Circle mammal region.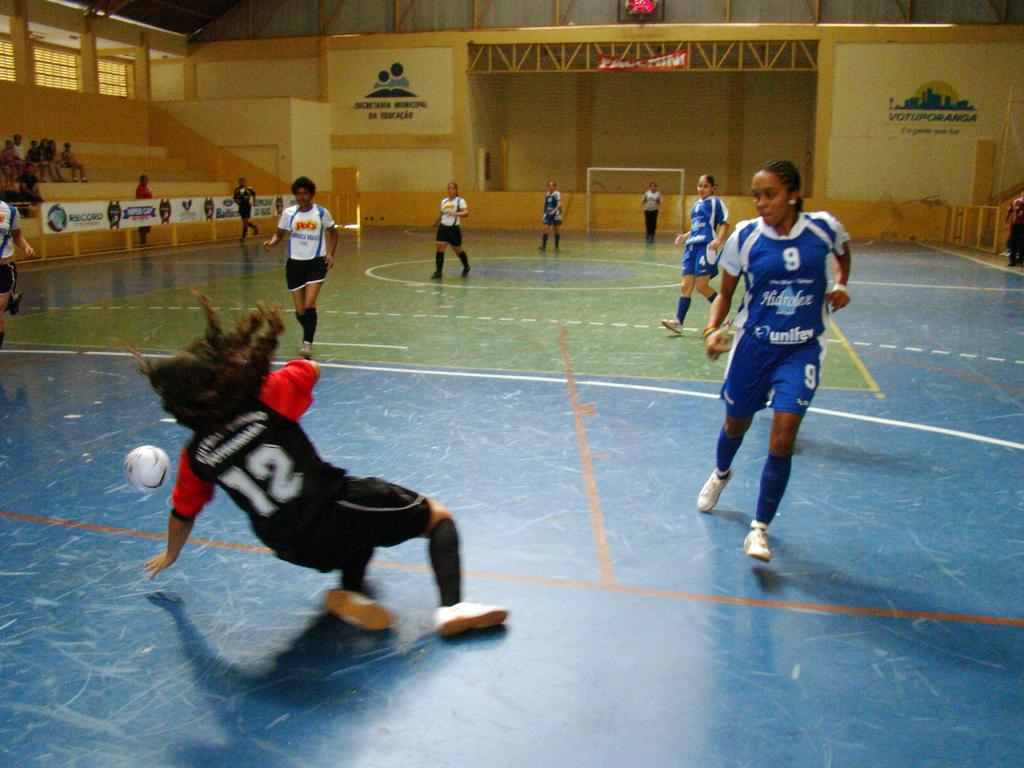
Region: {"x1": 639, "y1": 180, "x2": 663, "y2": 241}.
